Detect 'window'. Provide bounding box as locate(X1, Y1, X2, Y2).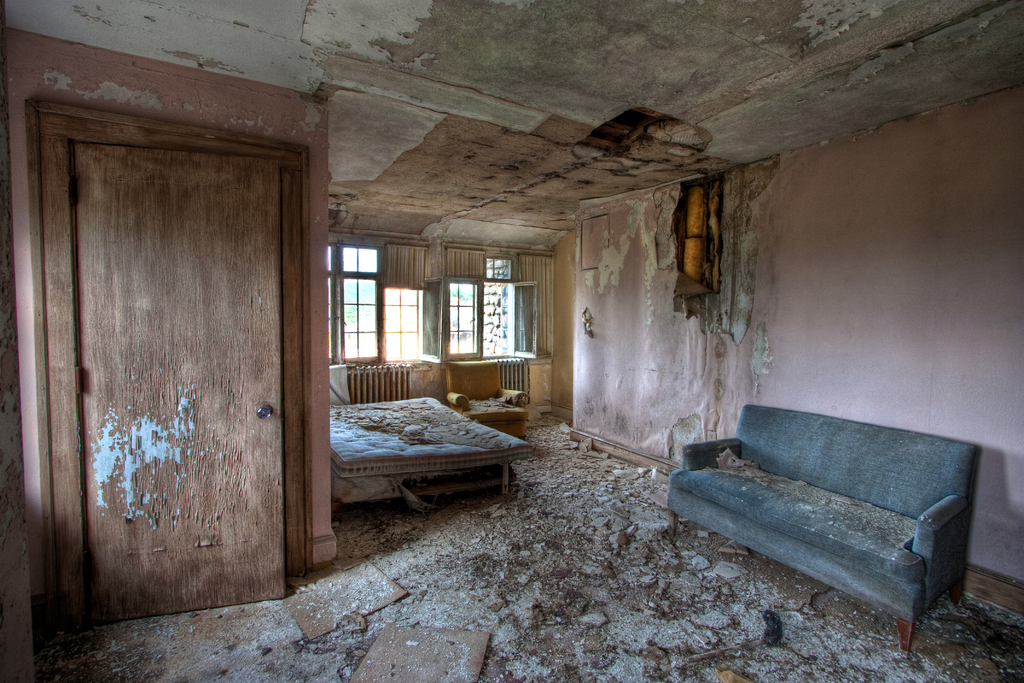
locate(387, 331, 420, 363).
